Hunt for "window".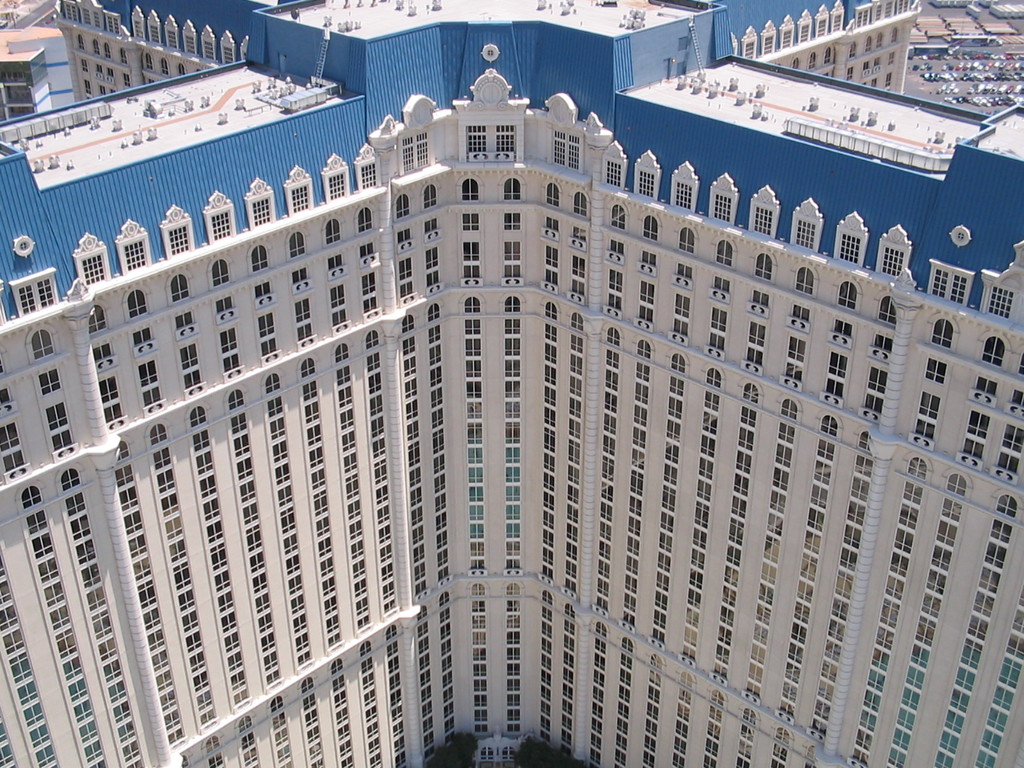
Hunted down at region(779, 674, 794, 696).
